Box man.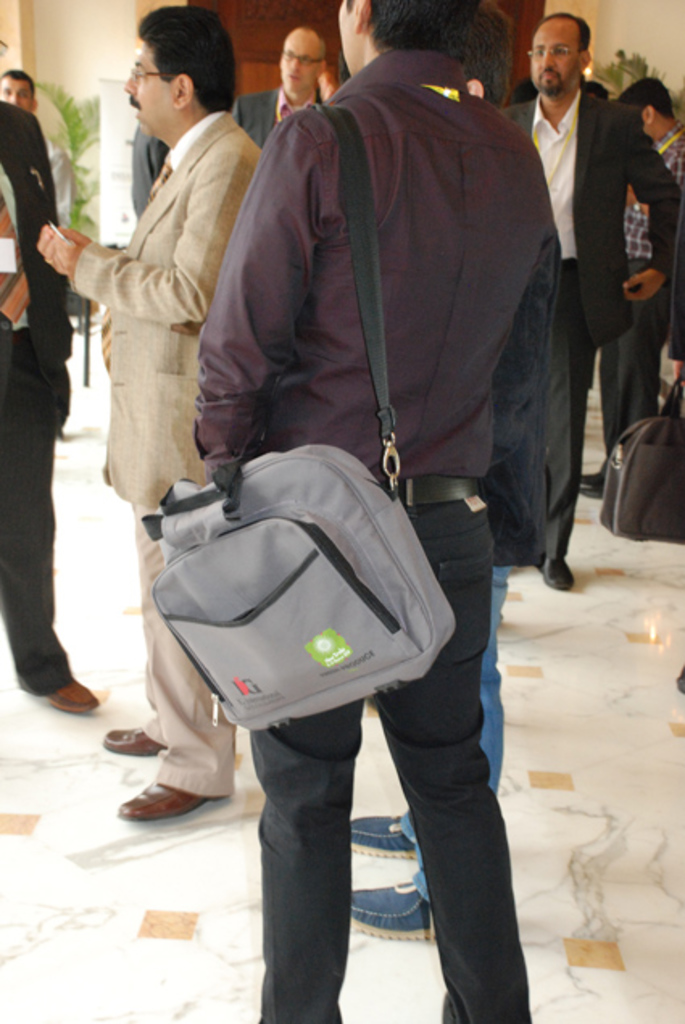
{"x1": 583, "y1": 81, "x2": 608, "y2": 102}.
